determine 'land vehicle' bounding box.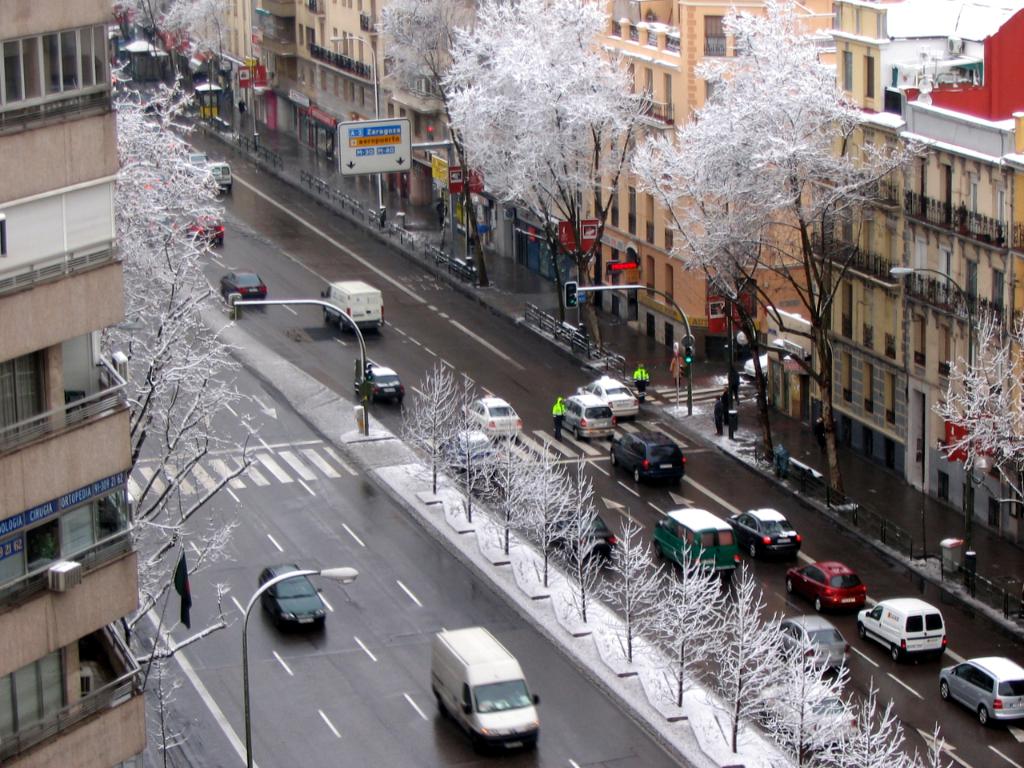
Determined: [728, 508, 804, 560].
